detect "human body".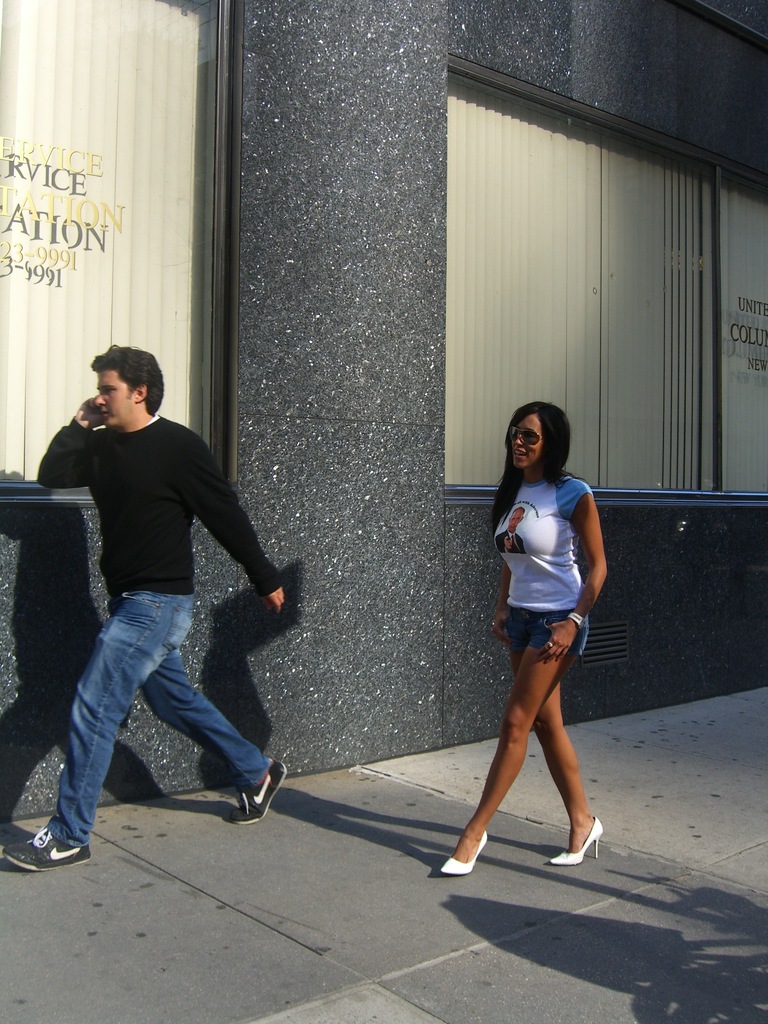
Detected at pyautogui.locateOnScreen(4, 342, 280, 872).
